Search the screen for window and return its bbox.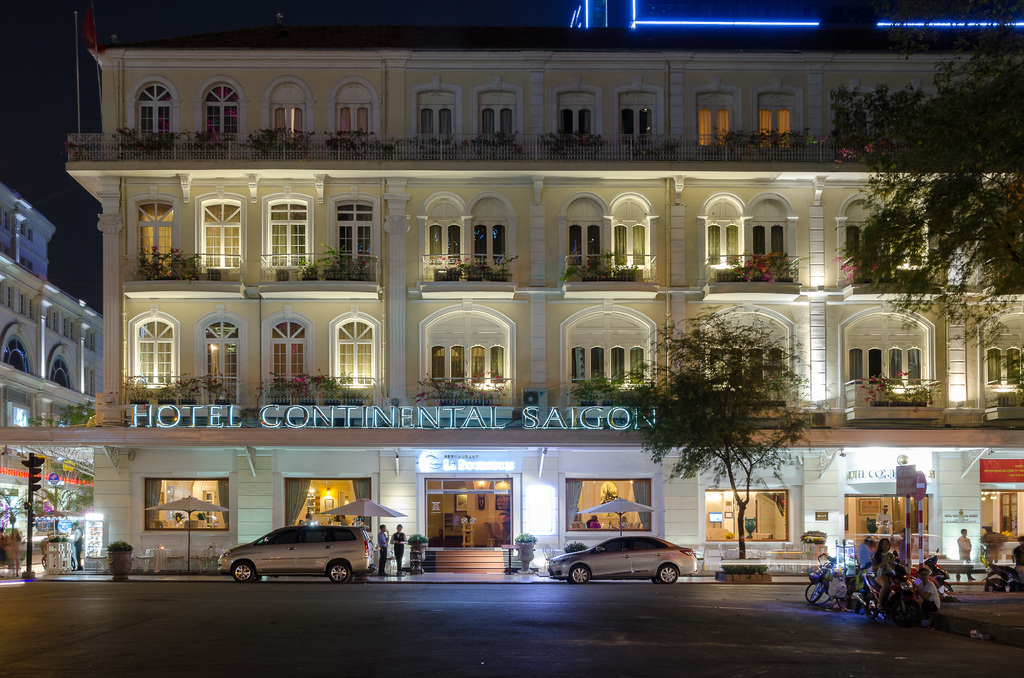
Found: (x1=976, y1=479, x2=1023, y2=559).
